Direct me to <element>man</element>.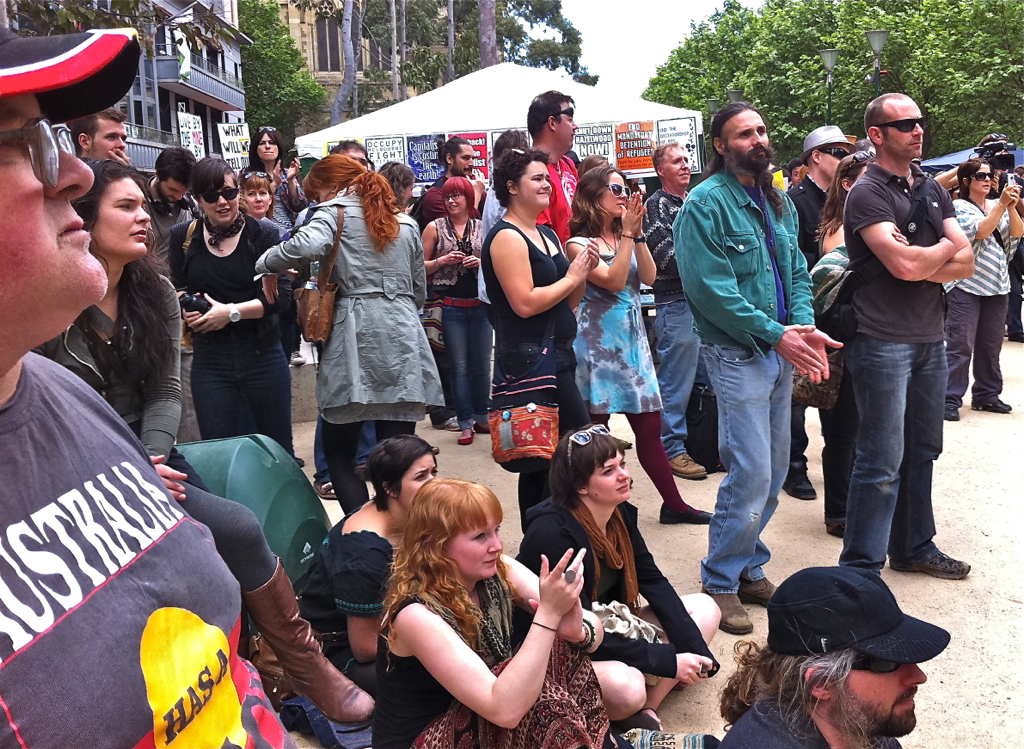
Direction: {"x1": 718, "y1": 561, "x2": 953, "y2": 748}.
